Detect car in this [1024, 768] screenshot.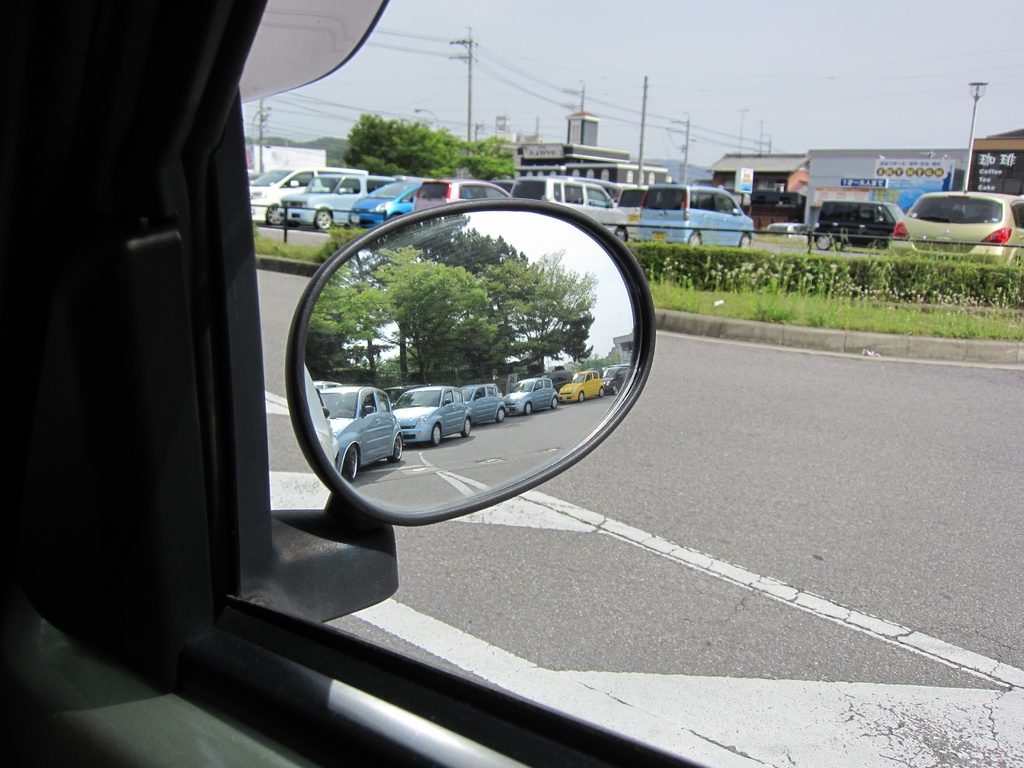
Detection: rect(391, 387, 469, 446).
